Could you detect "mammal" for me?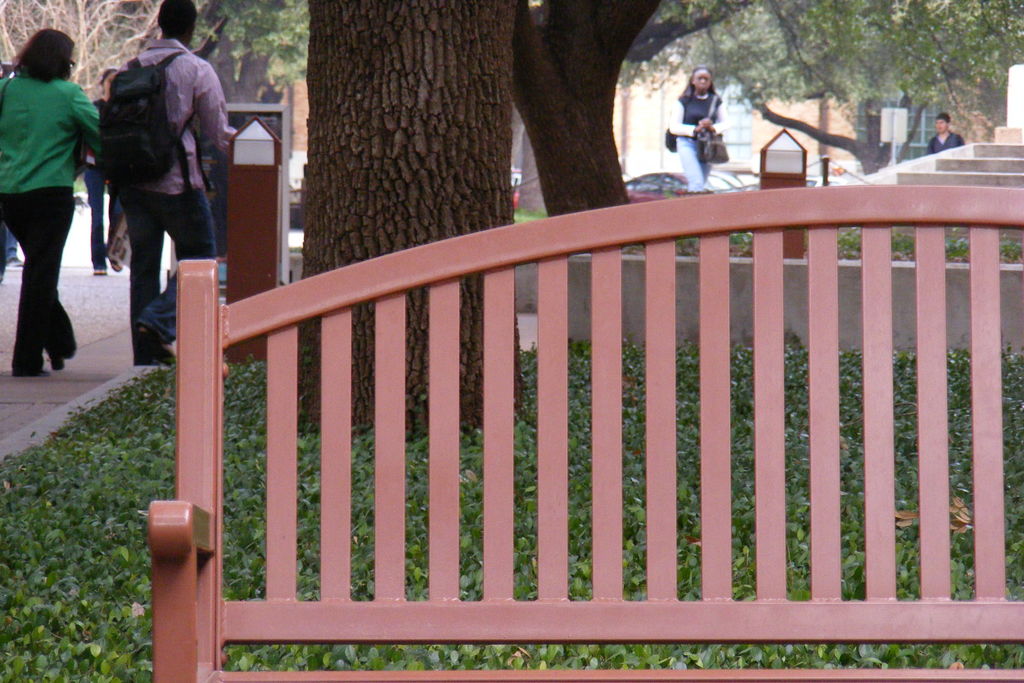
Detection result: (668, 63, 732, 194).
